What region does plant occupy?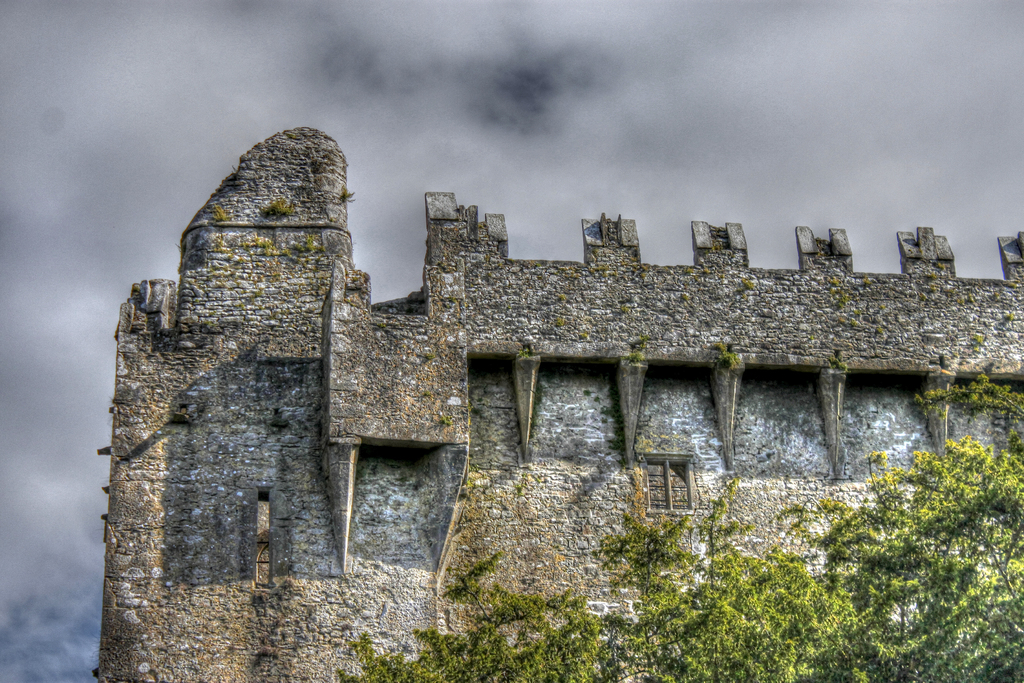
l=940, t=261, r=950, b=270.
